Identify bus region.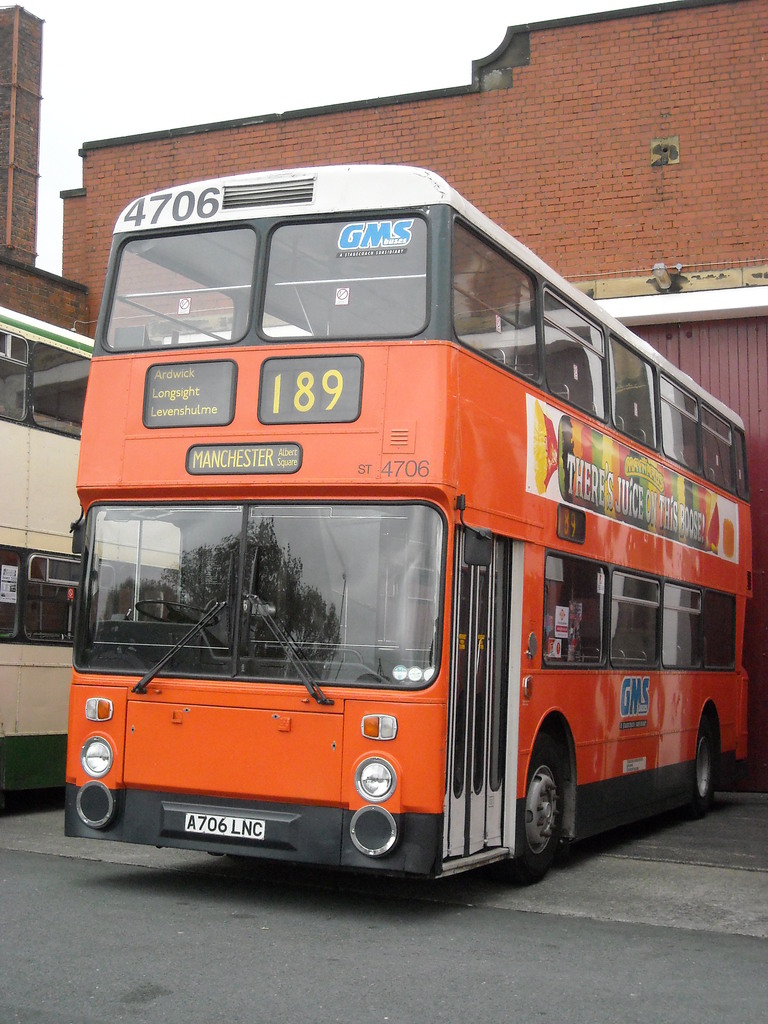
Region: crop(0, 307, 93, 790).
